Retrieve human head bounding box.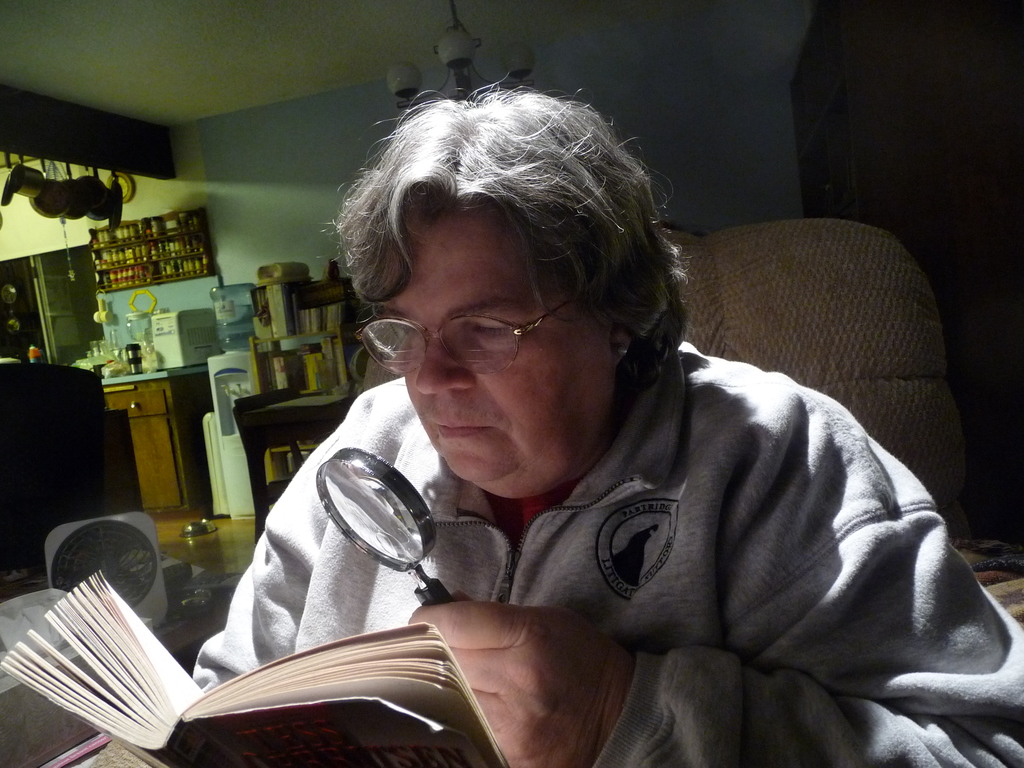
Bounding box: left=328, top=88, right=682, bottom=494.
